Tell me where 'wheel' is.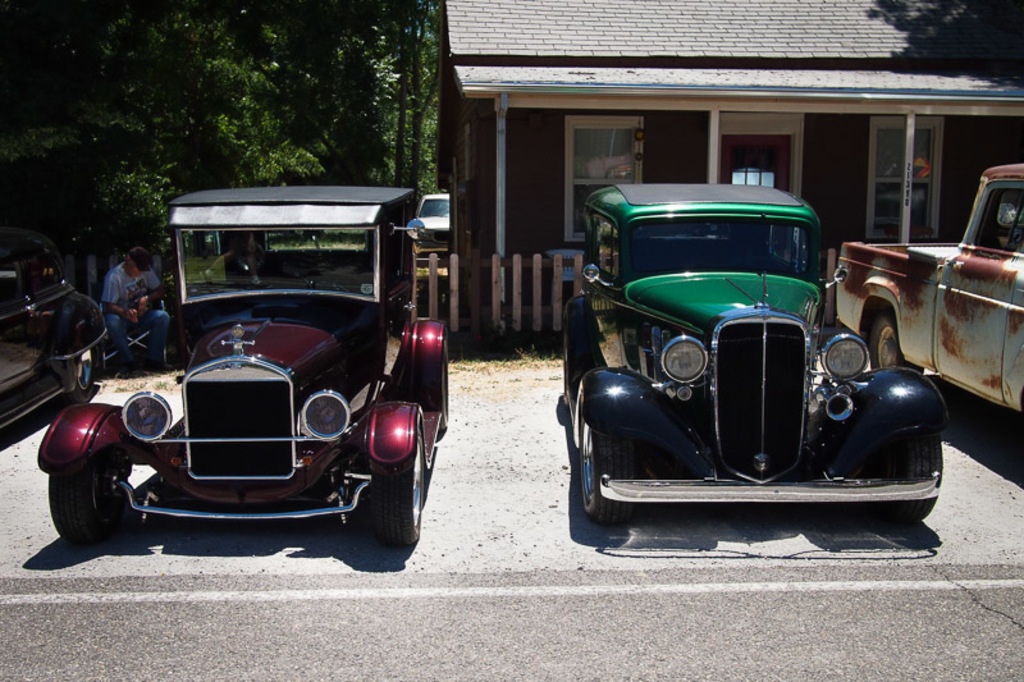
'wheel' is at {"left": 45, "top": 466, "right": 122, "bottom": 559}.
